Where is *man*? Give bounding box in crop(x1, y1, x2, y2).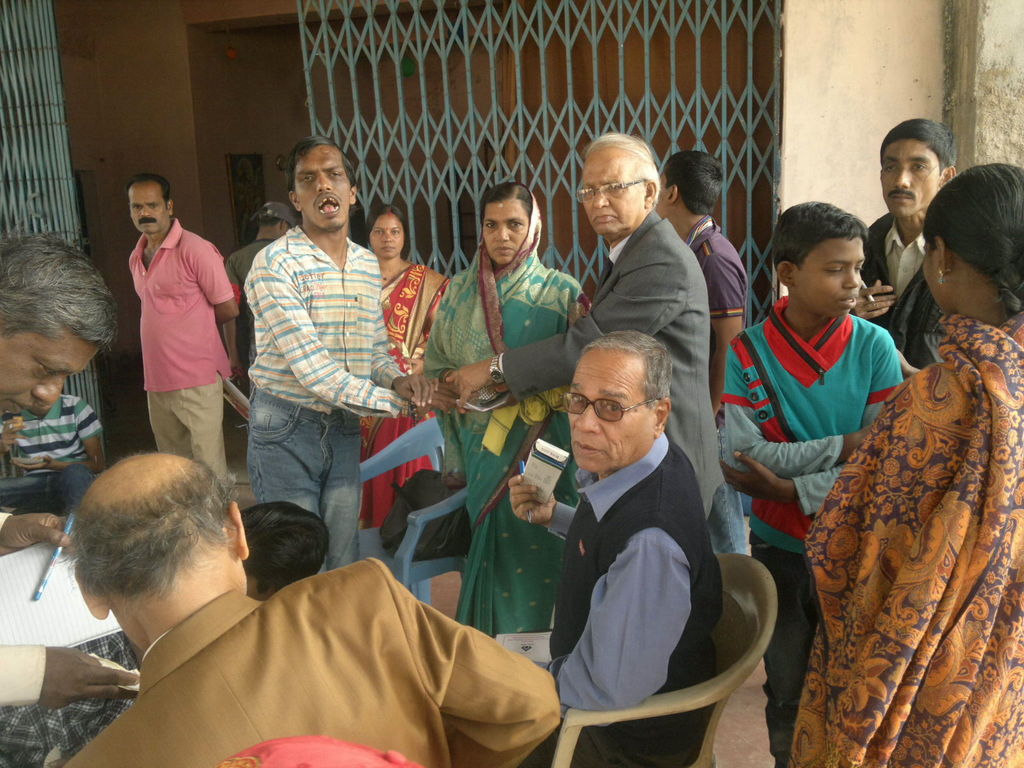
crop(246, 135, 465, 577).
